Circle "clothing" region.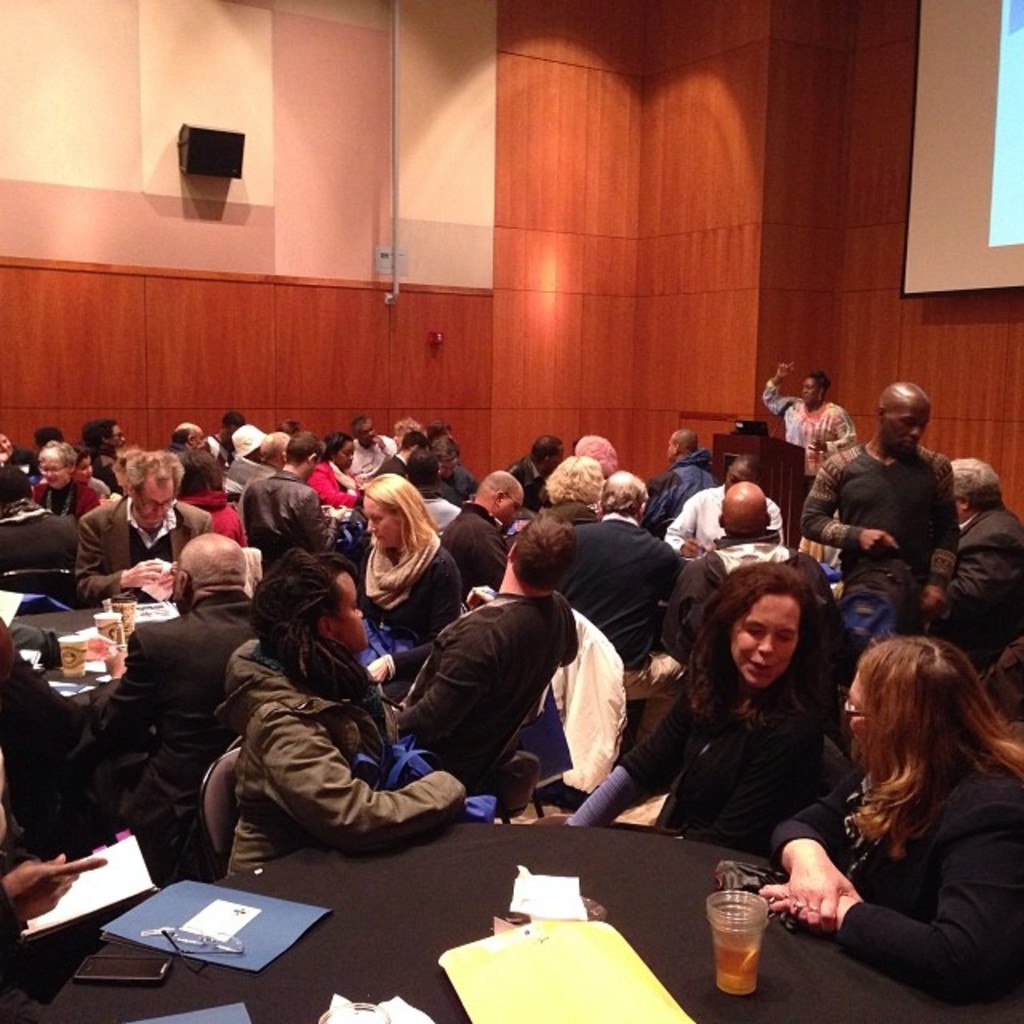
Region: <box>0,496,83,595</box>.
